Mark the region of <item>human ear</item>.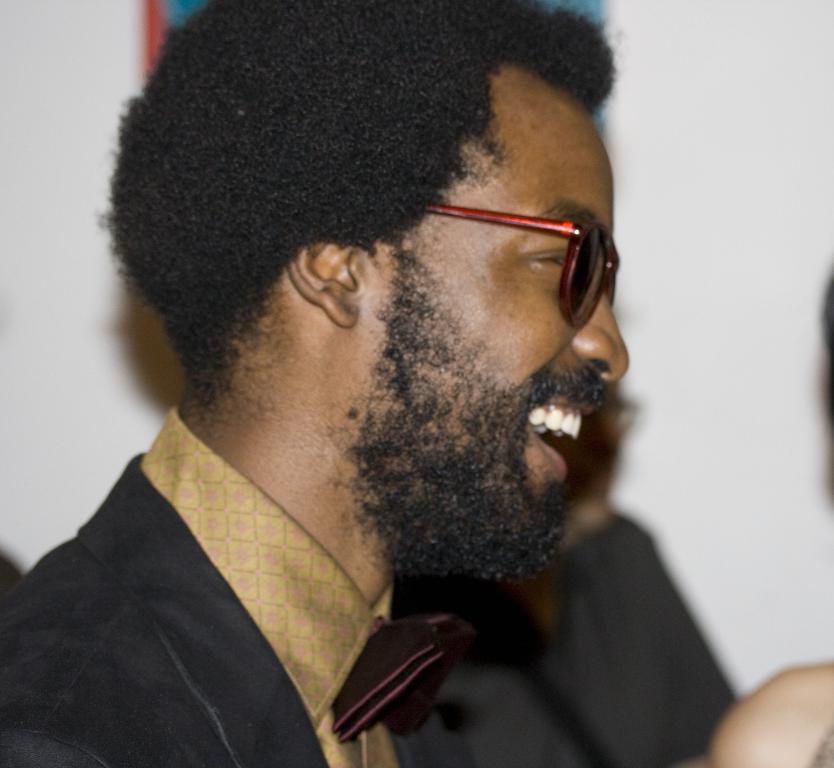
Region: x1=286 y1=236 x2=360 y2=330.
